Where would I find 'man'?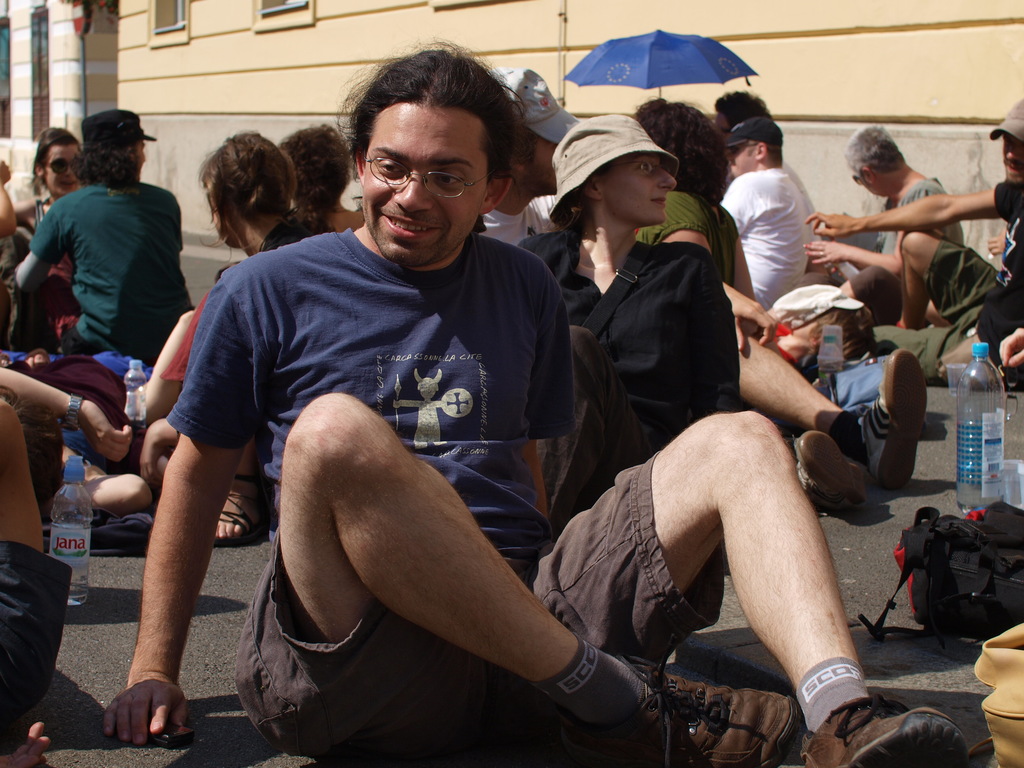
At [803,102,1023,396].
